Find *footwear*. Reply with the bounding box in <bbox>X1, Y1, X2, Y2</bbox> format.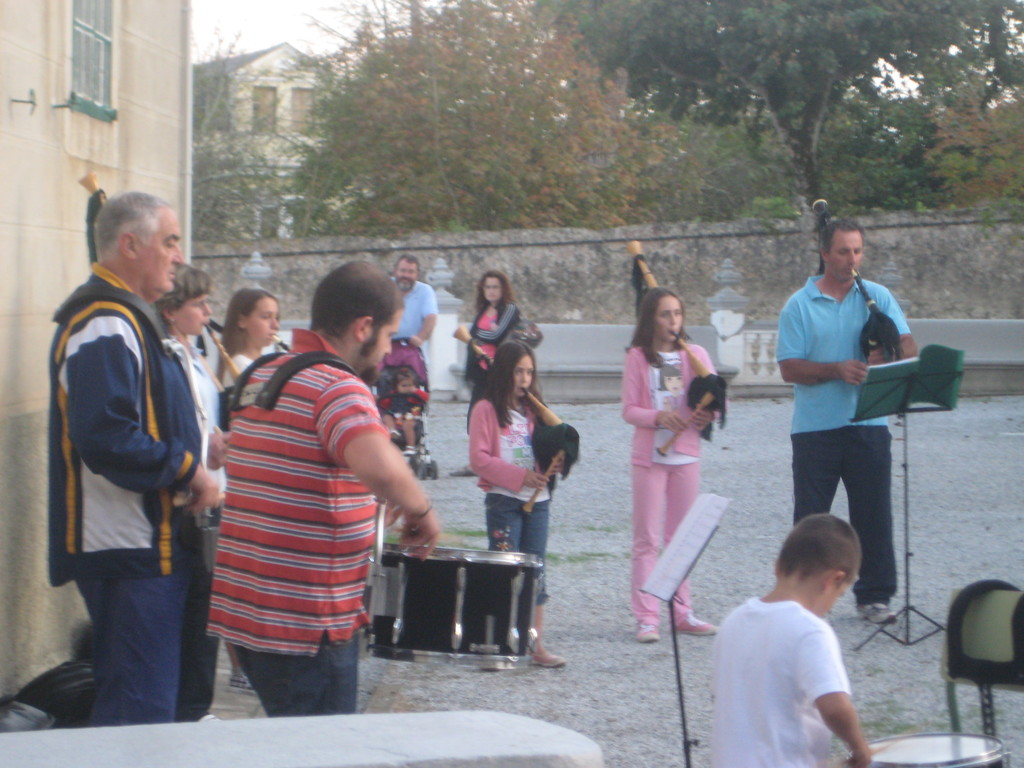
<bbox>528, 650, 568, 664</bbox>.
